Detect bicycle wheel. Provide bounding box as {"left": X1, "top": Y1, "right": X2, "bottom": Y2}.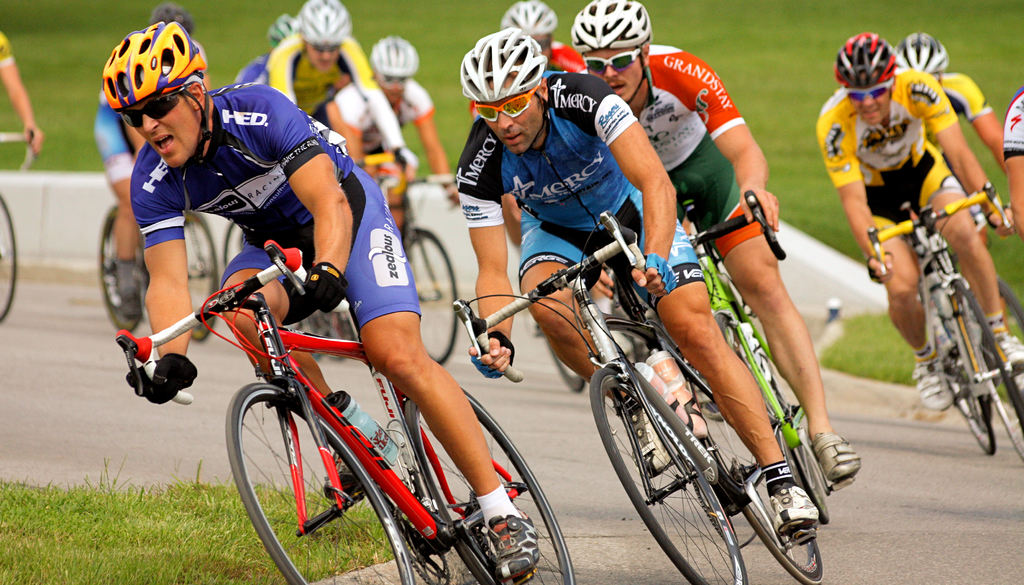
{"left": 401, "top": 224, "right": 463, "bottom": 360}.
